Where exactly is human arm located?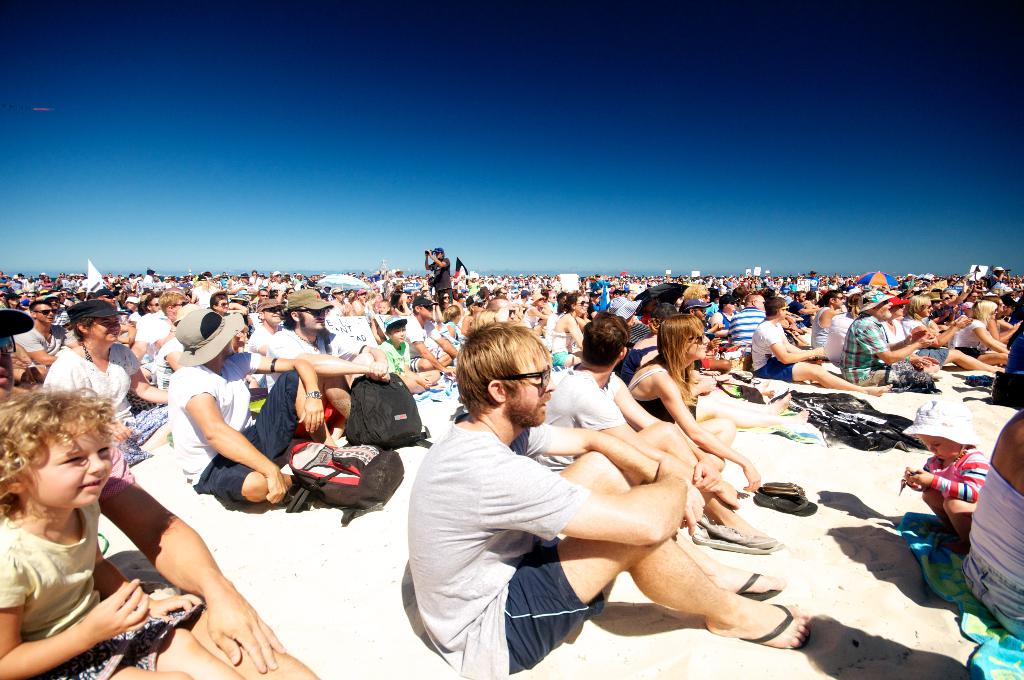
Its bounding box is Rect(884, 328, 929, 352).
